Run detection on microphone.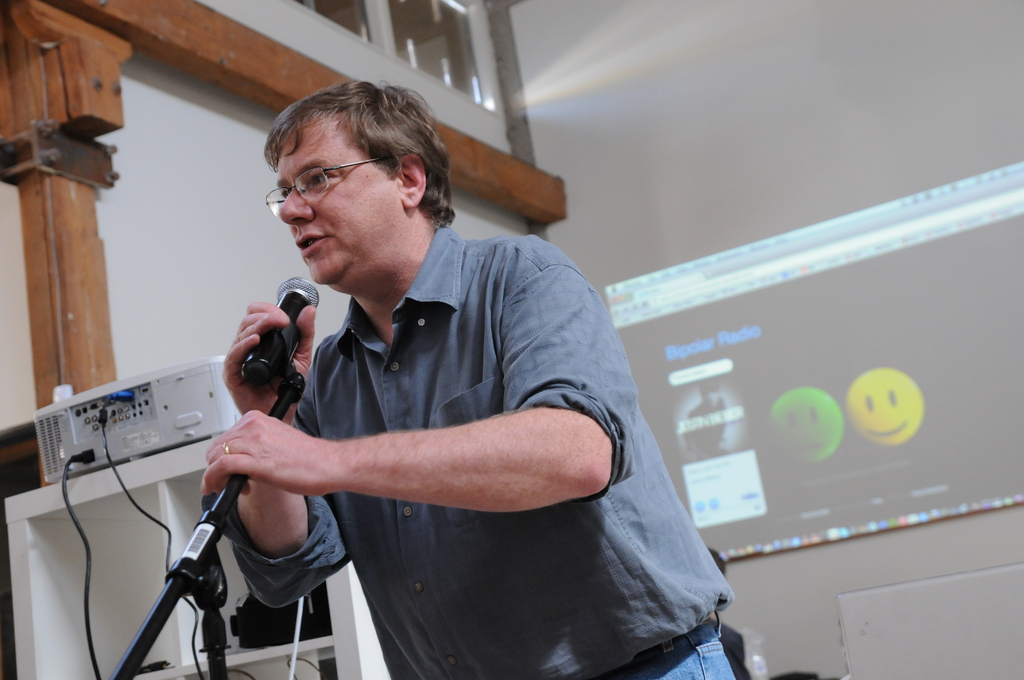
Result: [left=232, top=295, right=316, bottom=401].
